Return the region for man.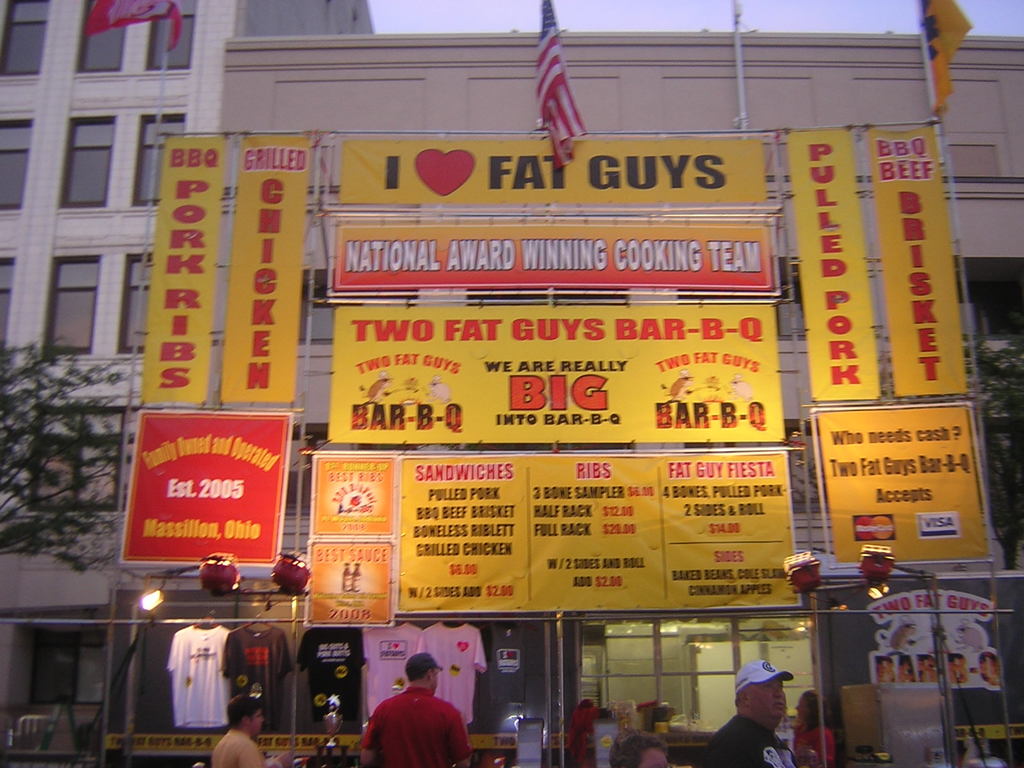
box=[210, 693, 267, 767].
